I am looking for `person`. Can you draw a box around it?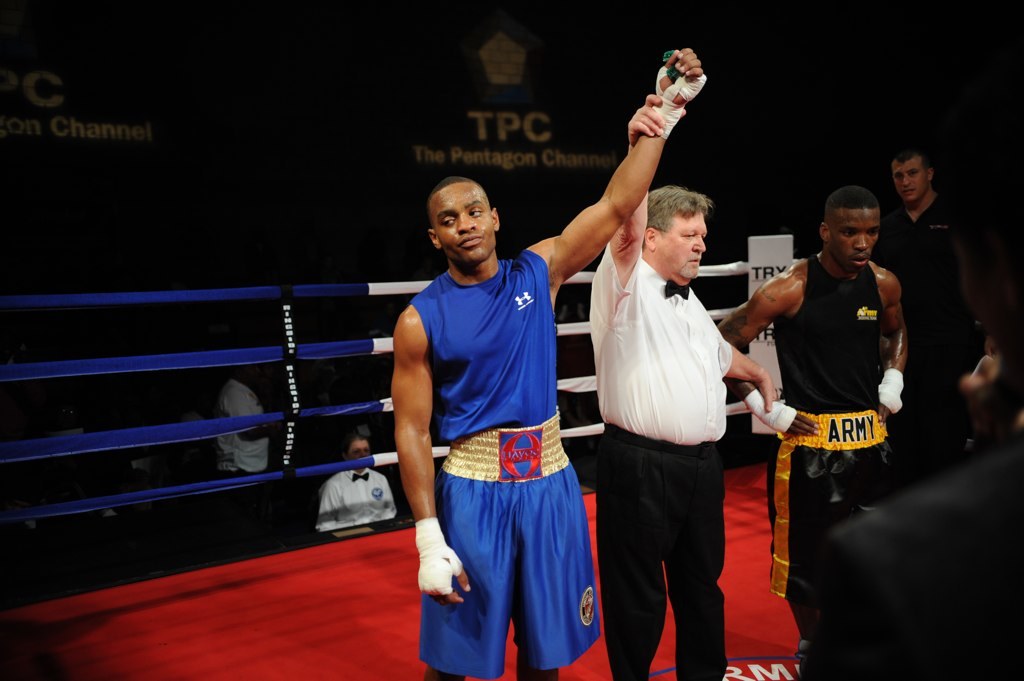
Sure, the bounding box is (717, 183, 914, 680).
